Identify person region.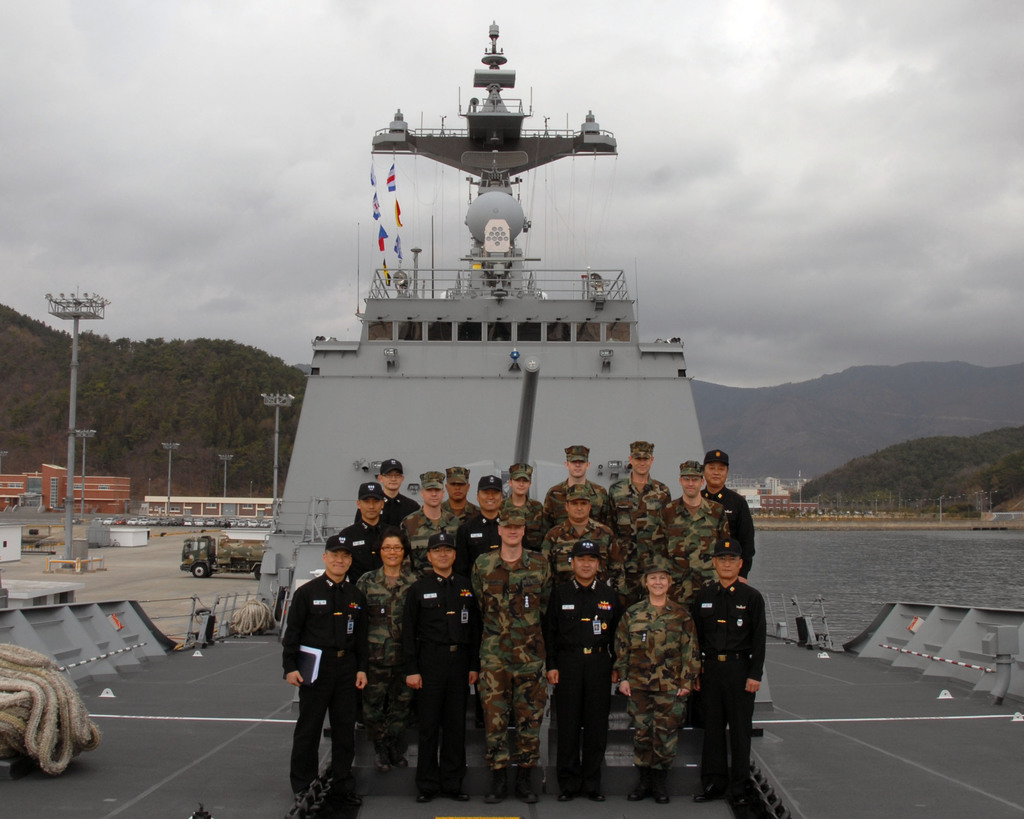
Region: (691, 443, 759, 573).
